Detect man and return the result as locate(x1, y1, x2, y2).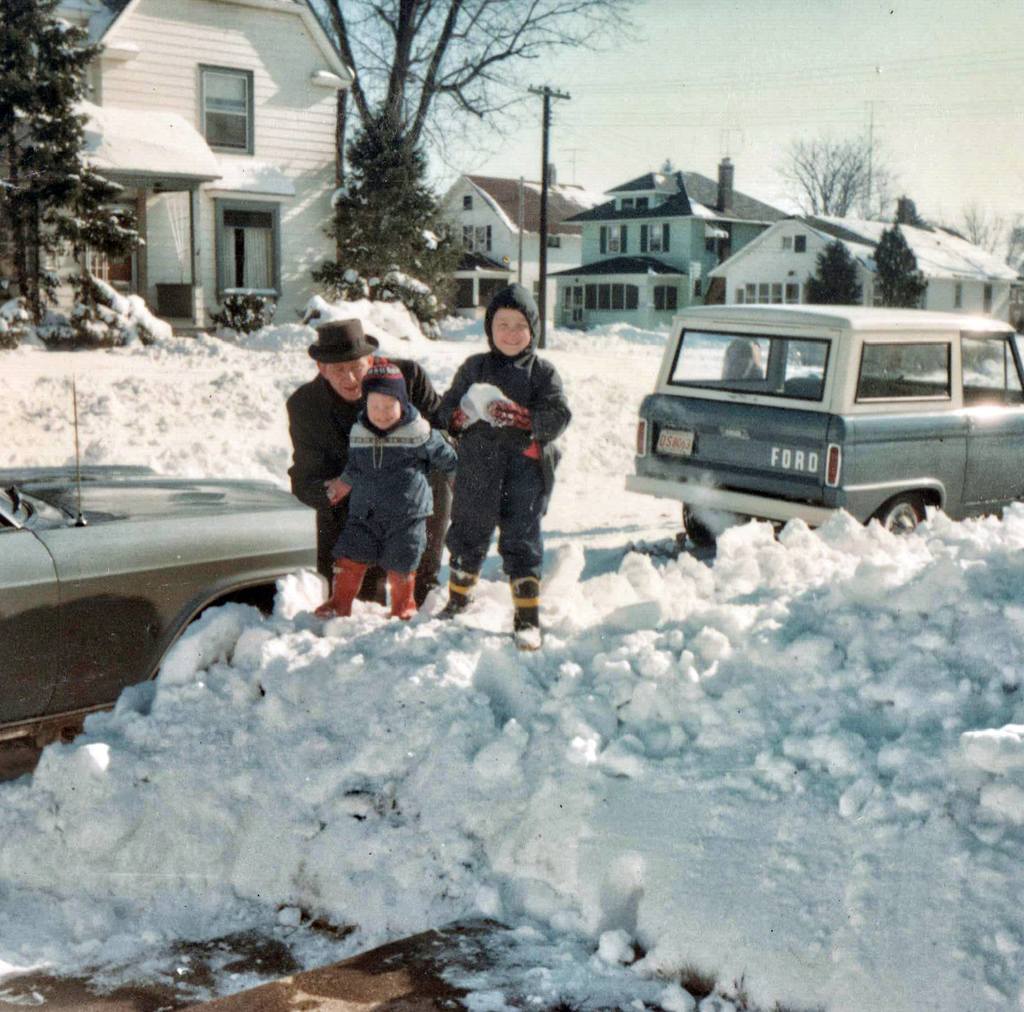
locate(287, 339, 444, 637).
